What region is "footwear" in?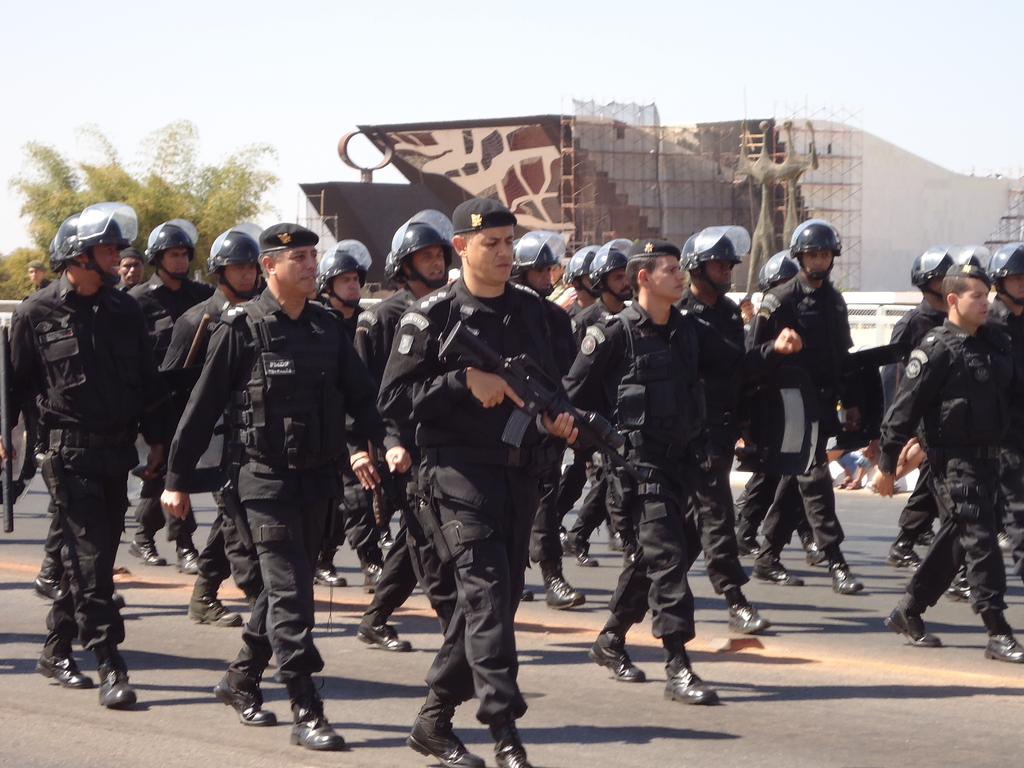
Rect(586, 620, 647, 682).
